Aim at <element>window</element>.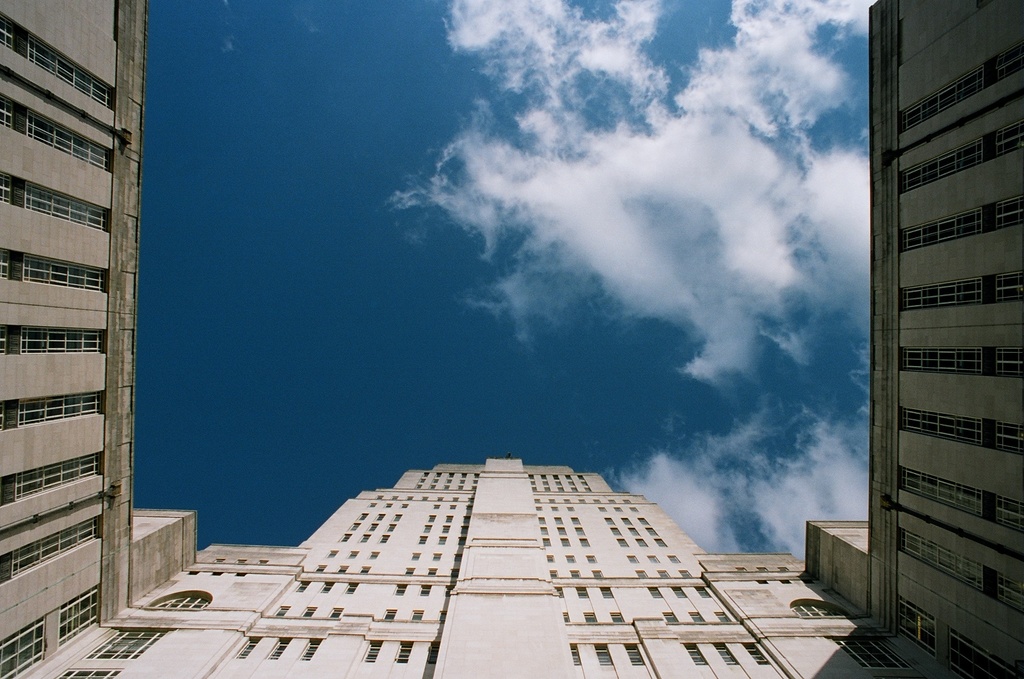
Aimed at bbox(541, 536, 552, 548).
